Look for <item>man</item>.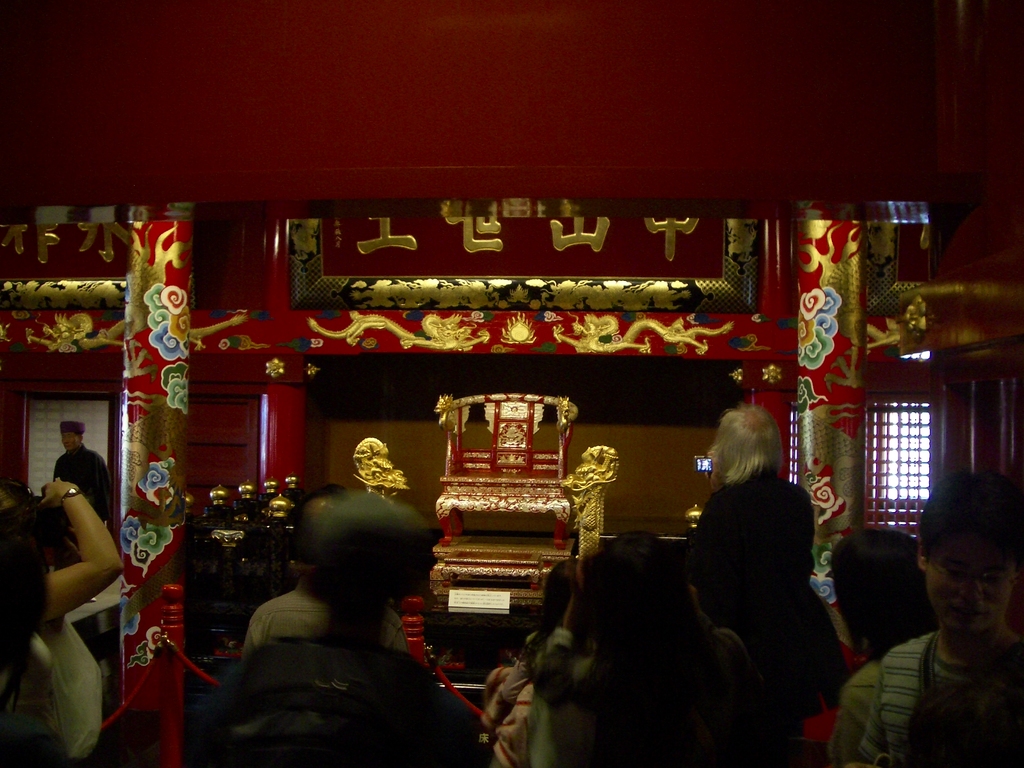
Found: locate(181, 486, 488, 767).
